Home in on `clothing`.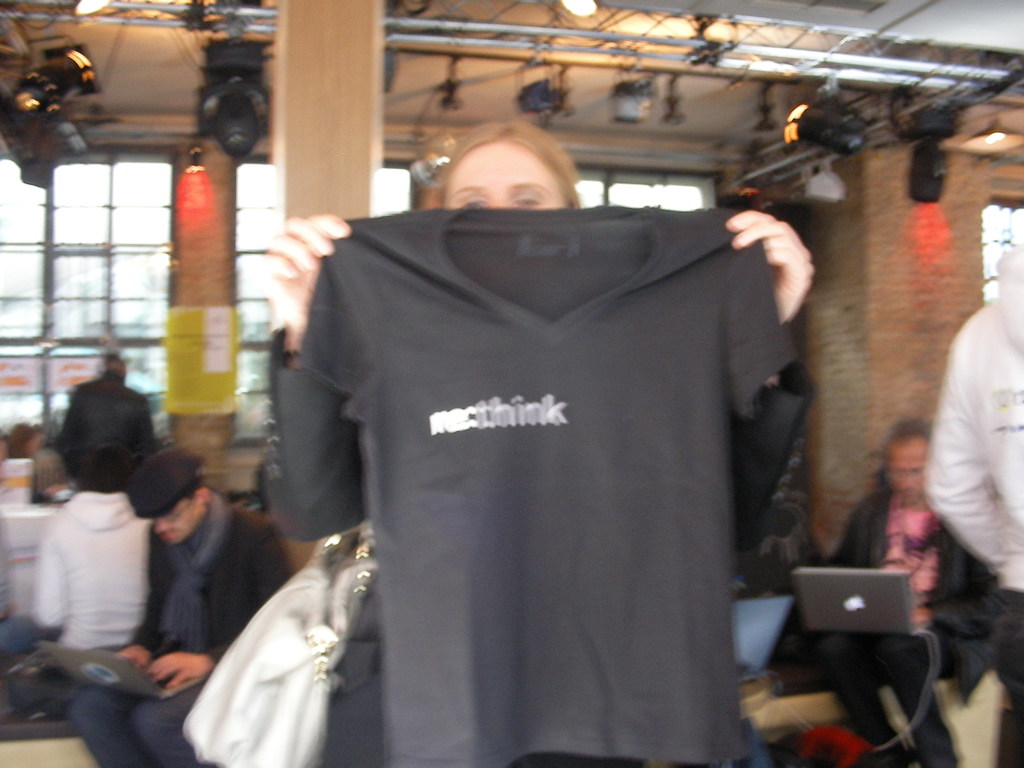
Homed in at 842, 460, 994, 604.
